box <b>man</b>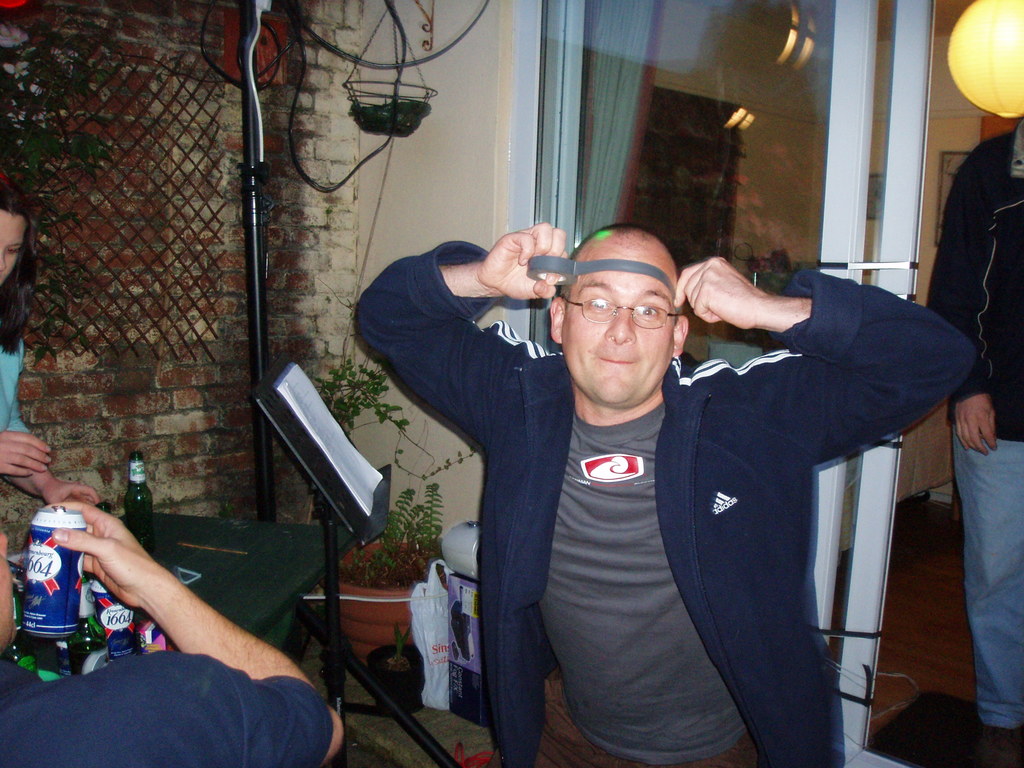
[left=925, top=119, right=1023, bottom=765]
